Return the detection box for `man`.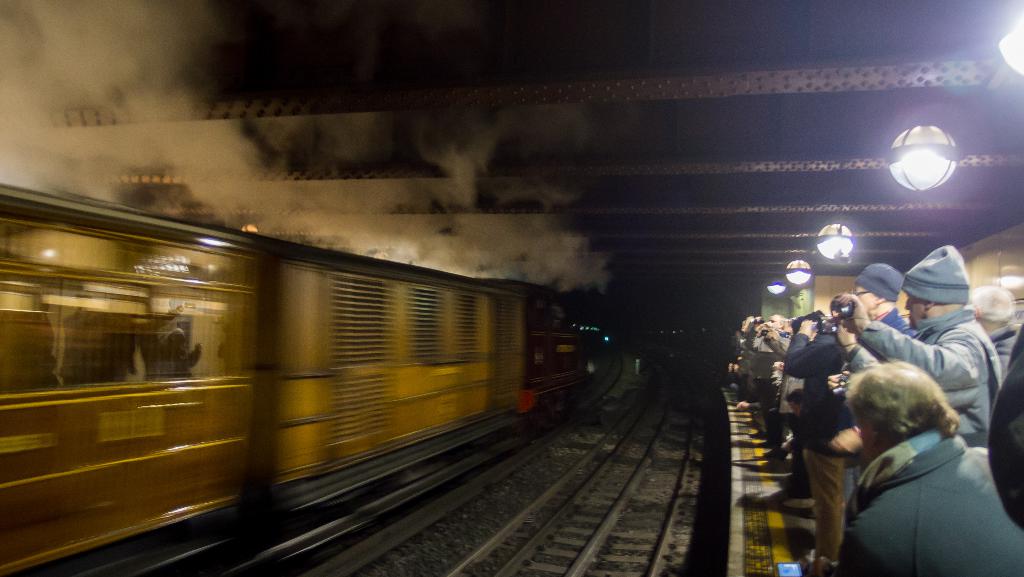
box=[965, 282, 1023, 381].
